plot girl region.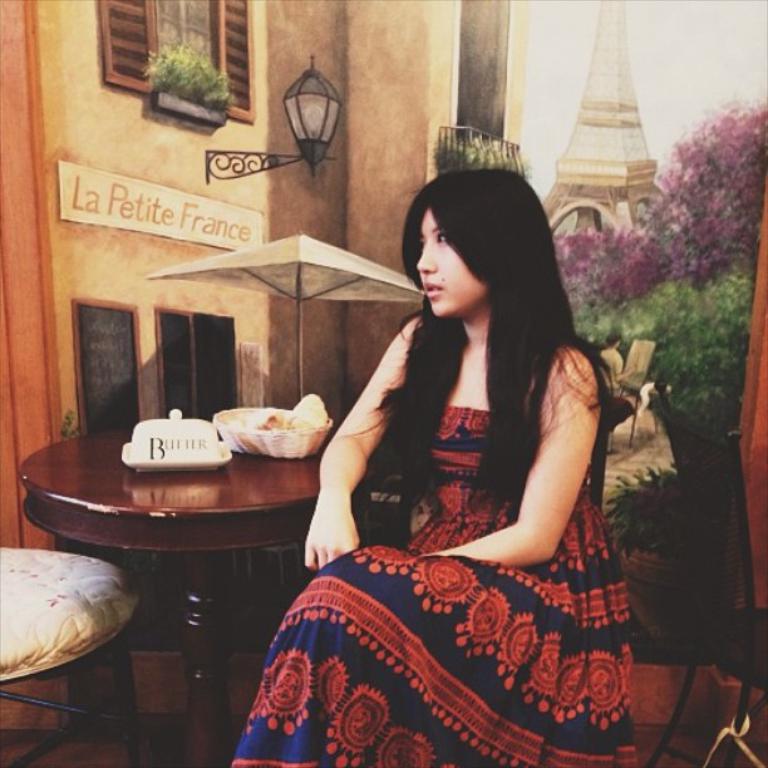
Plotted at [232, 169, 634, 767].
